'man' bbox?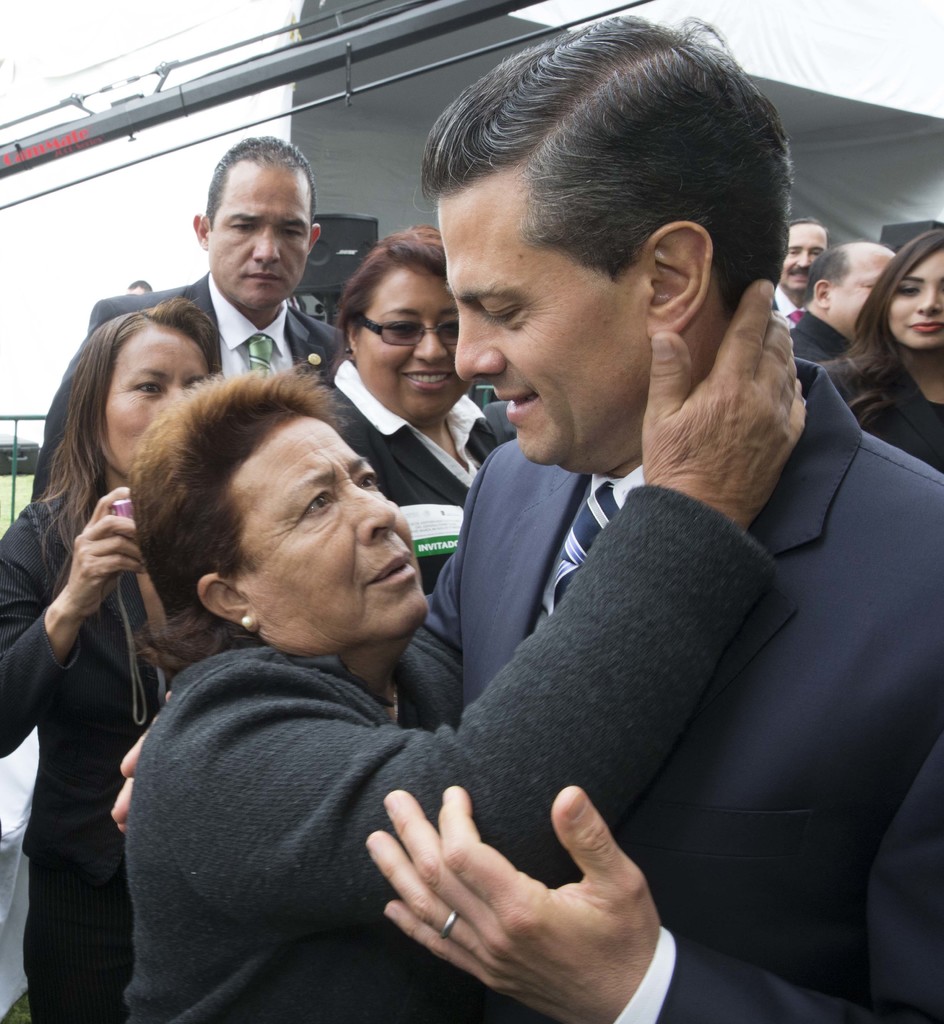
bbox=[786, 238, 908, 366]
